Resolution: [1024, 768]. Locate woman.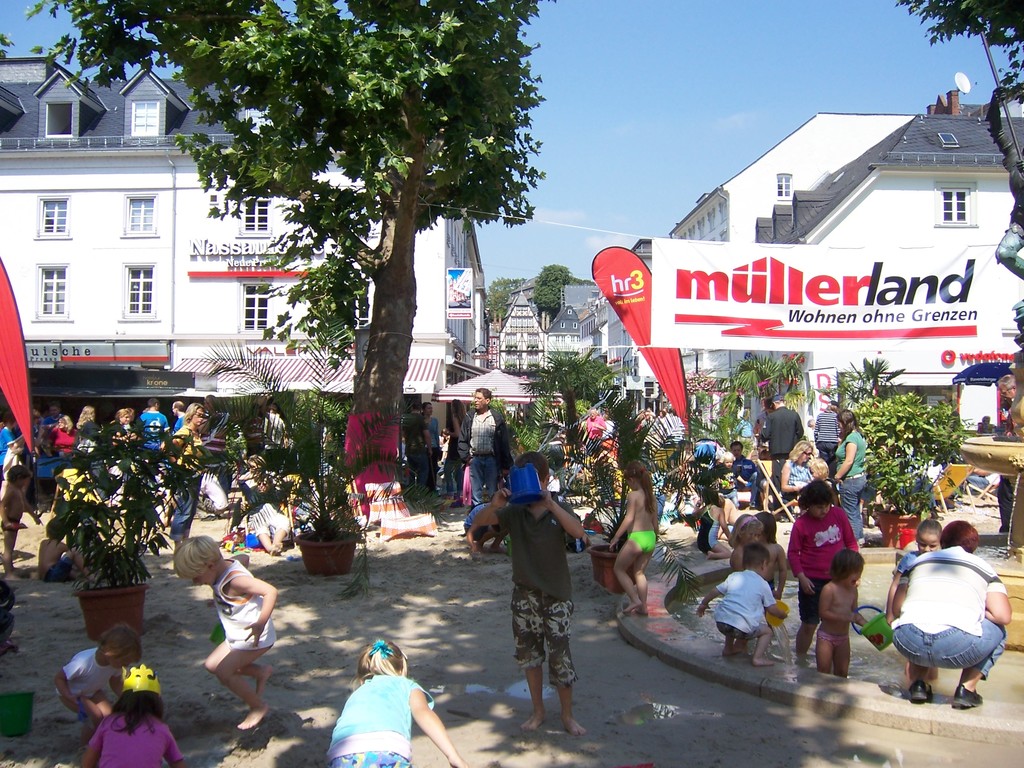
{"x1": 72, "y1": 409, "x2": 97, "y2": 482}.
